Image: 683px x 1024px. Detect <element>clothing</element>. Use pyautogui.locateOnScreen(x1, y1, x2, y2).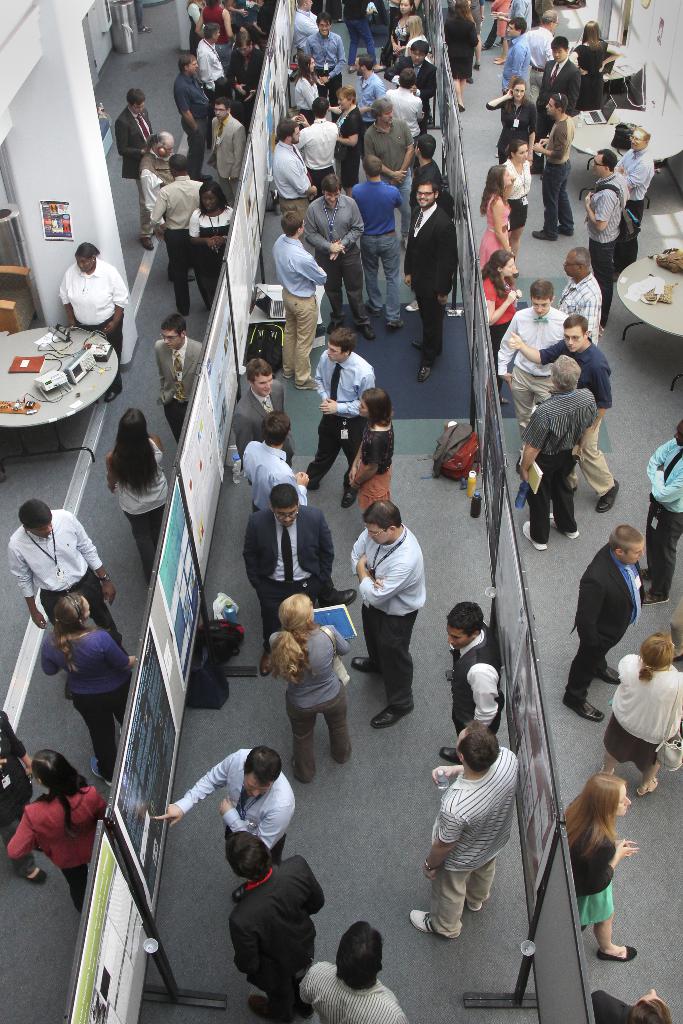
pyautogui.locateOnScreen(113, 107, 157, 237).
